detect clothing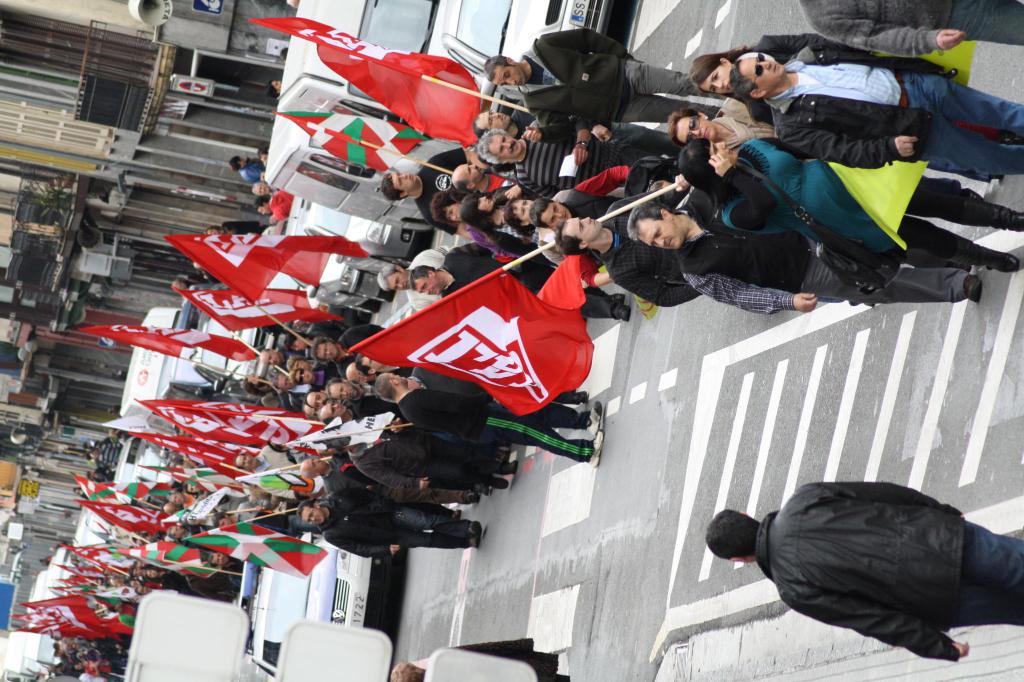
x1=389 y1=393 x2=595 y2=463
